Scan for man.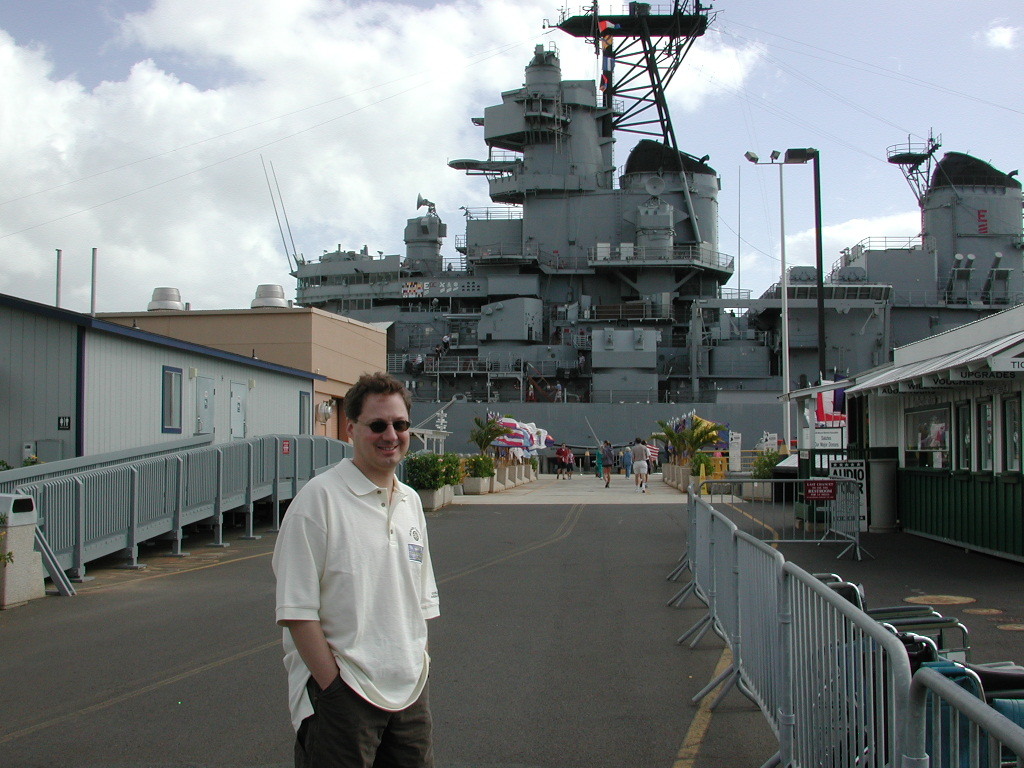
Scan result: bbox=[576, 353, 586, 379].
